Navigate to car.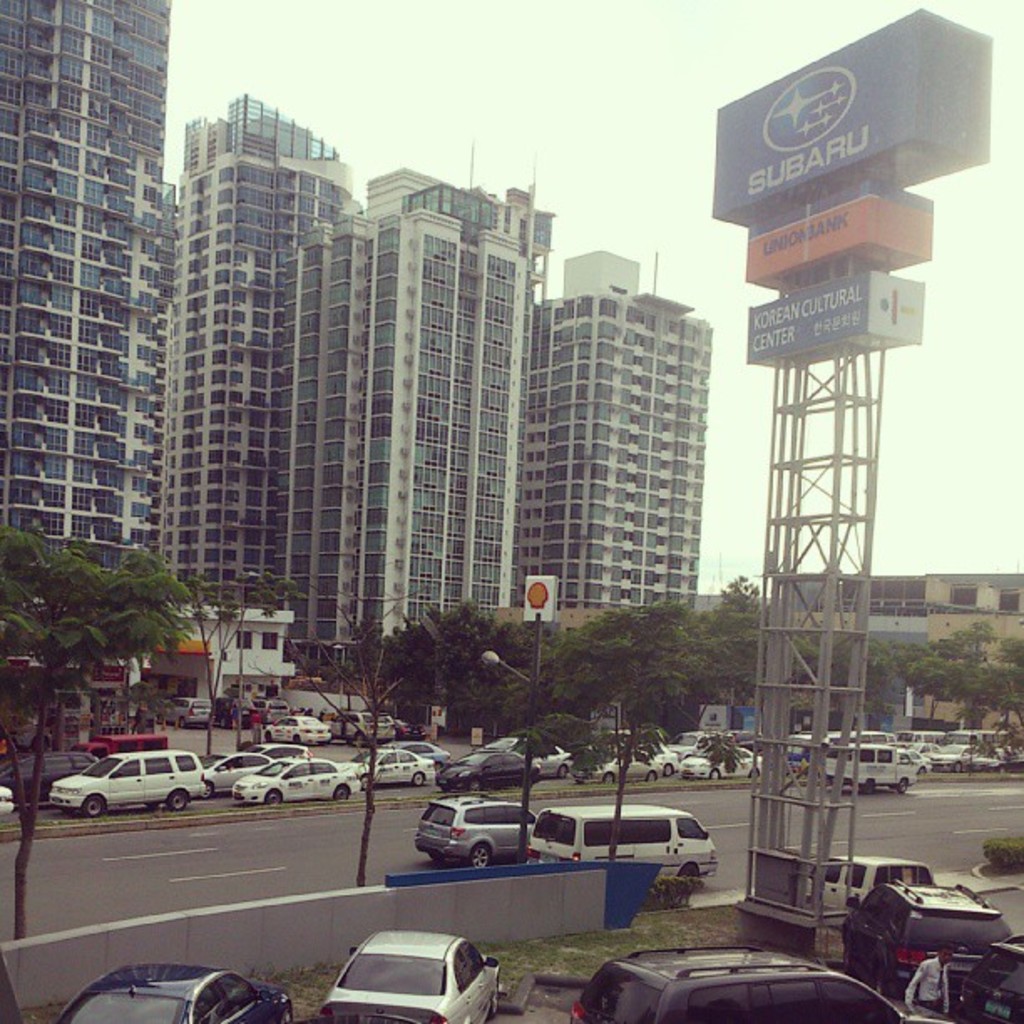
Navigation target: {"left": 837, "top": 877, "right": 1012, "bottom": 994}.
